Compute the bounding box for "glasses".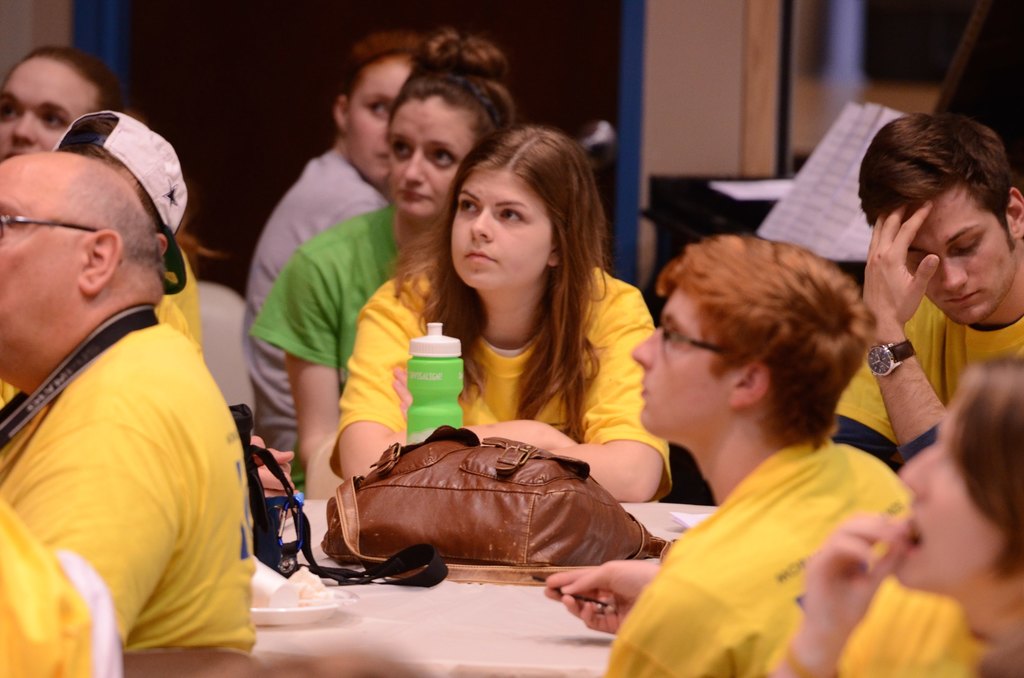
Rect(651, 316, 737, 357).
